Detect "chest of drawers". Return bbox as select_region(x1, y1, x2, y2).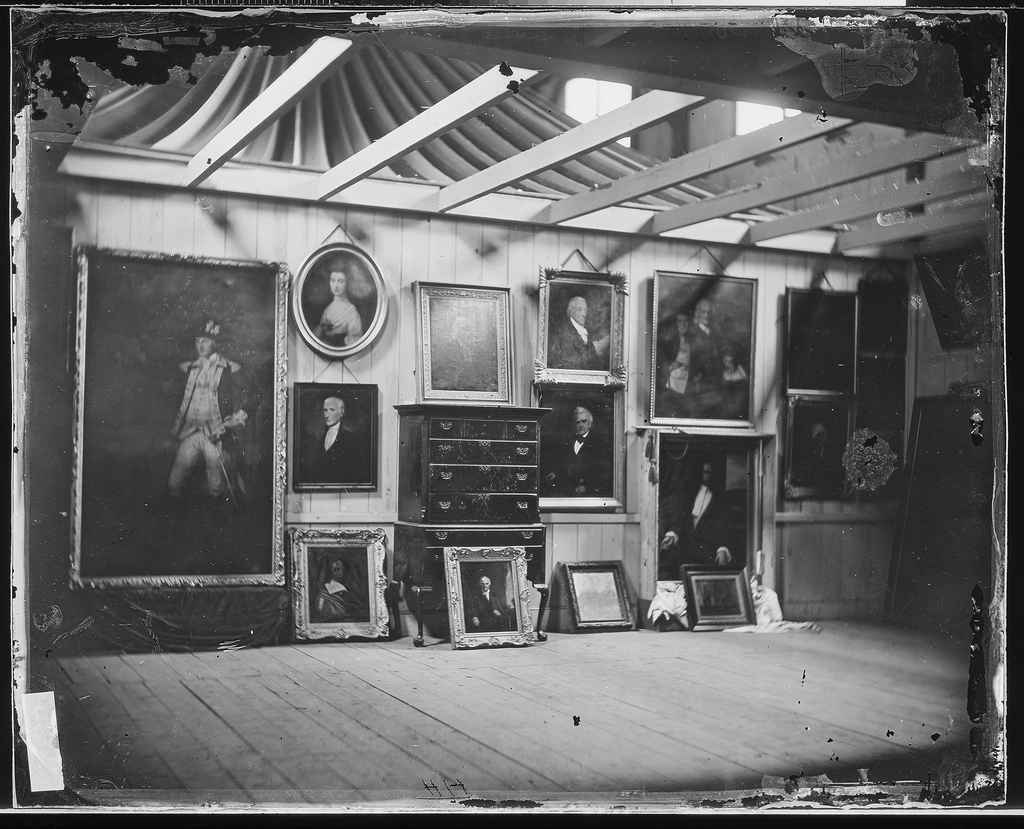
select_region(392, 397, 555, 646).
